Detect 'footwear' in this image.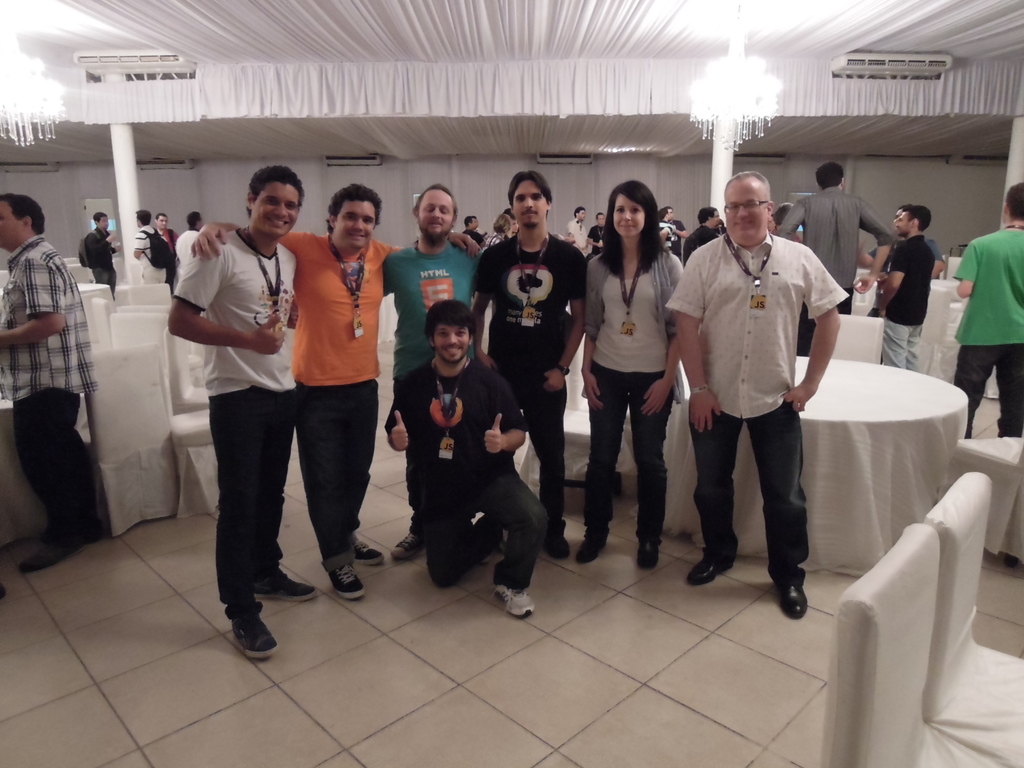
Detection: 538,509,570,560.
